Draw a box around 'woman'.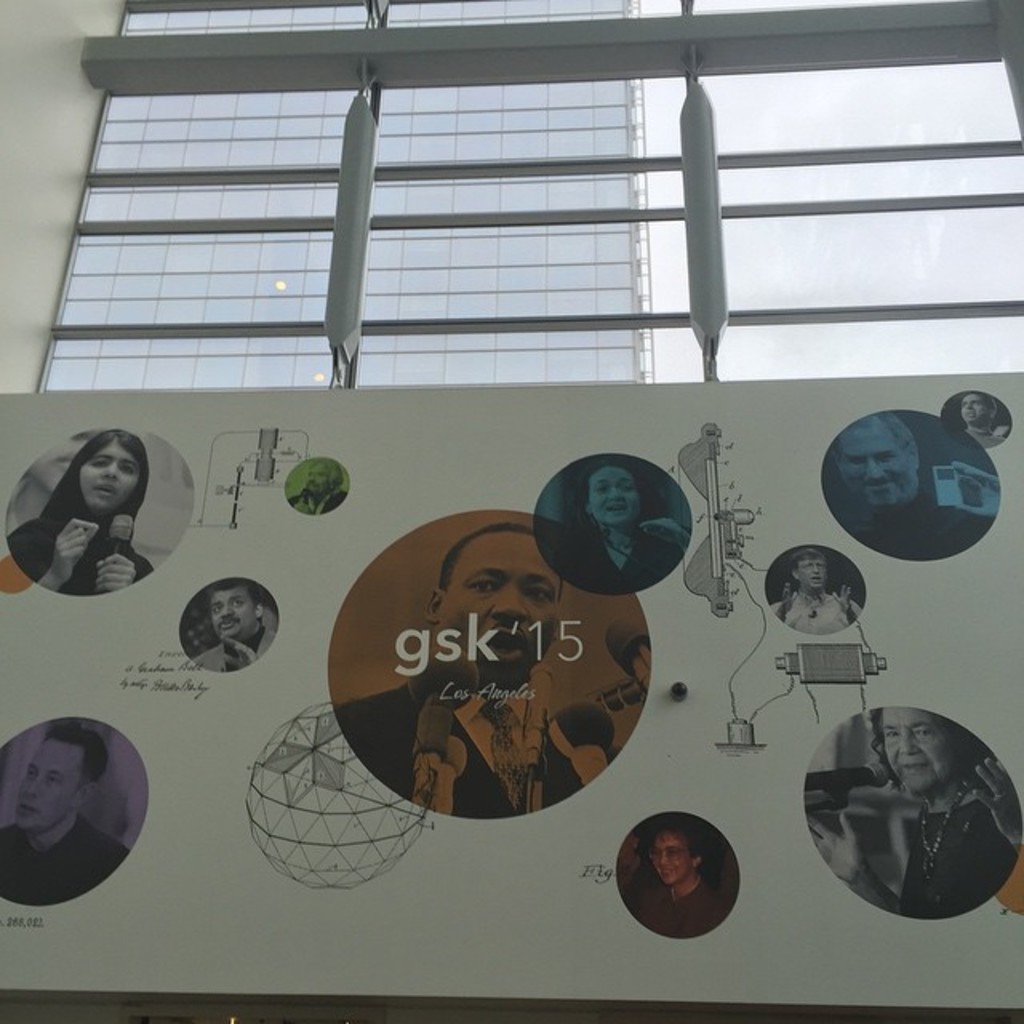
bbox=[803, 704, 1022, 922].
